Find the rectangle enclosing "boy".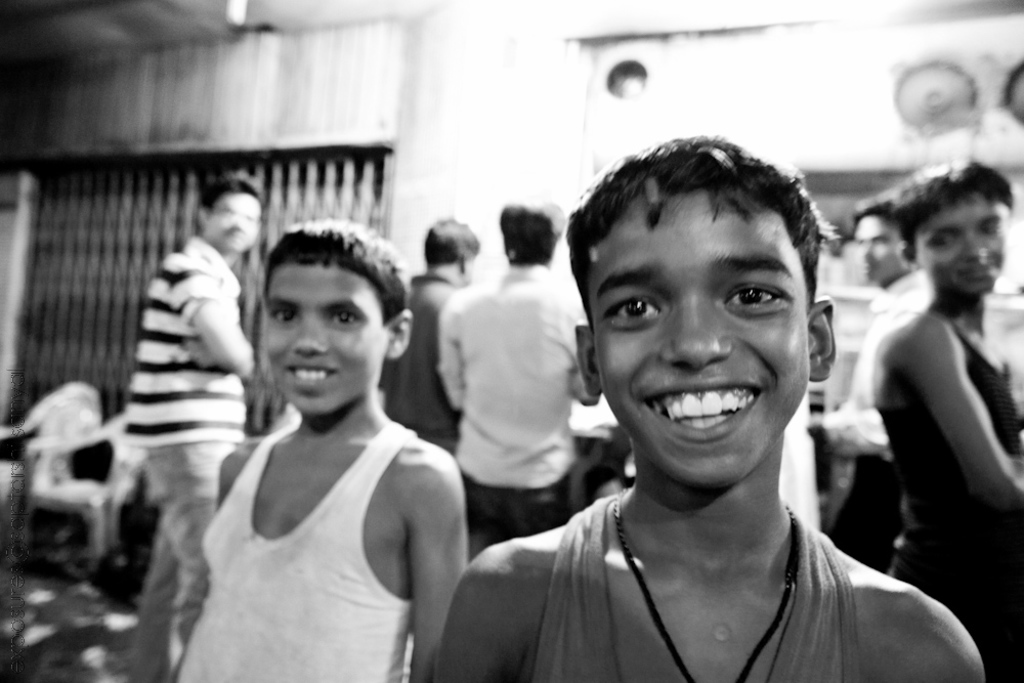
[878, 161, 1023, 682].
